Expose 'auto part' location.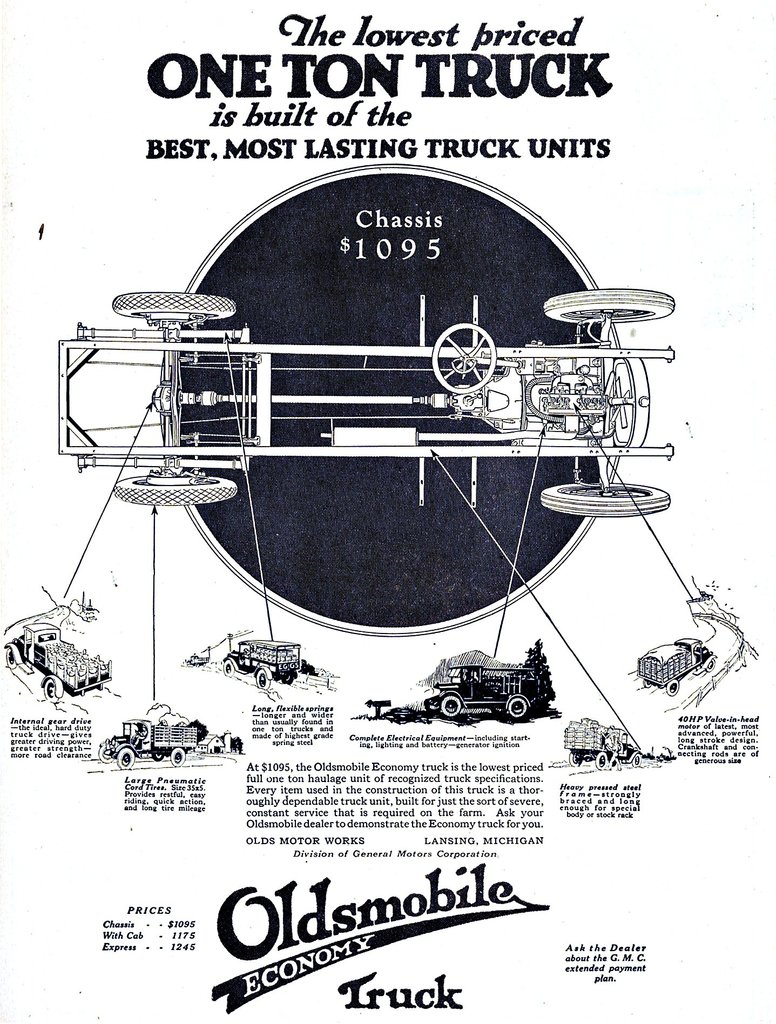
Exposed at [left=433, top=323, right=500, bottom=393].
